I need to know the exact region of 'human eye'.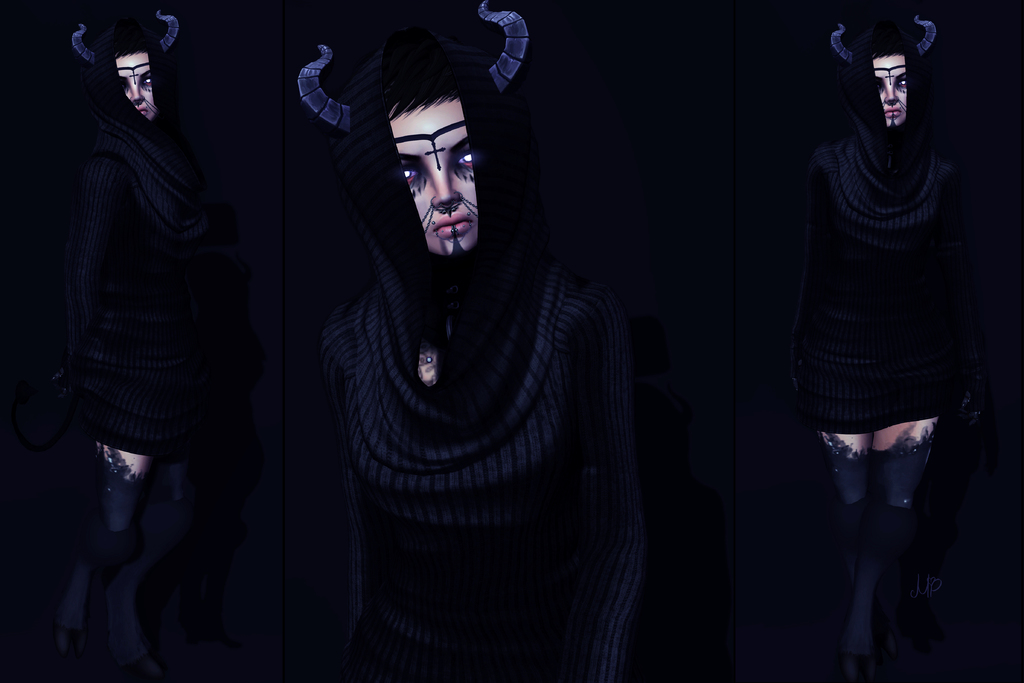
Region: (406, 163, 422, 188).
